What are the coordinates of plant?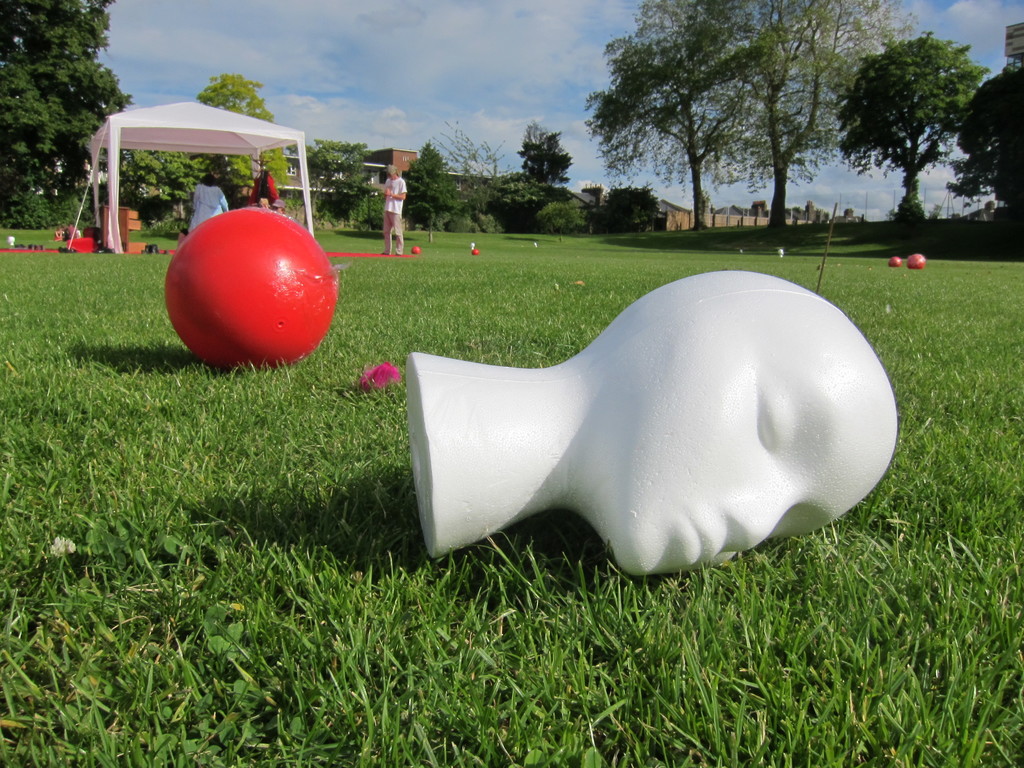
l=535, t=200, r=579, b=236.
